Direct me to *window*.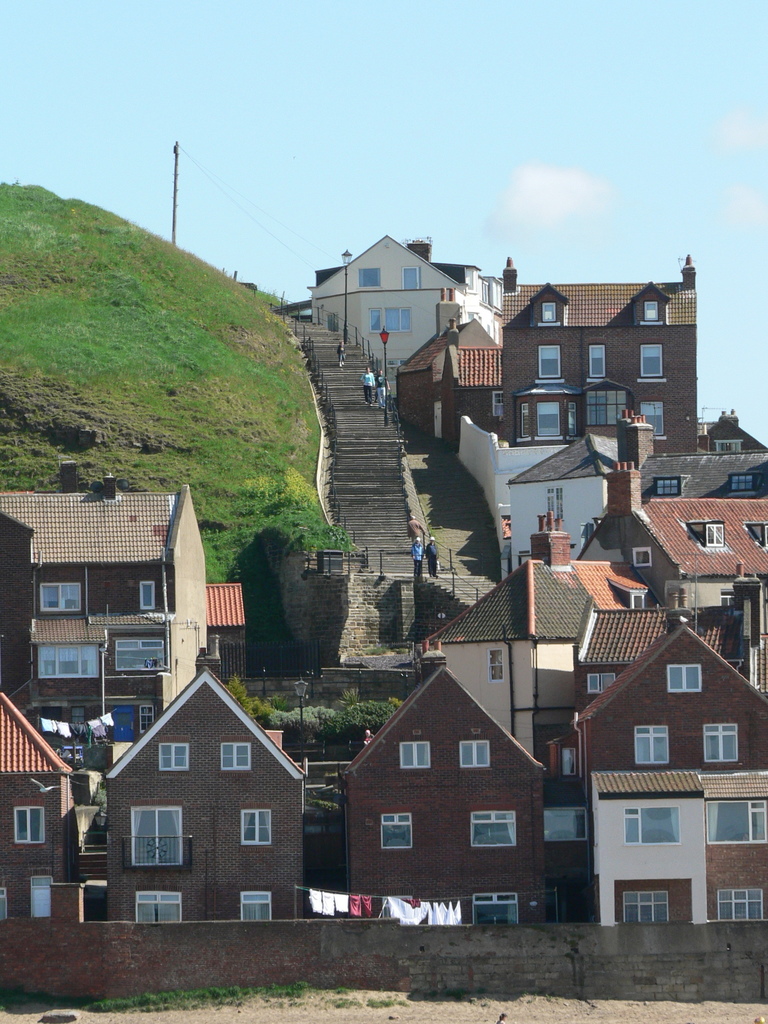
Direction: [68, 702, 88, 728].
